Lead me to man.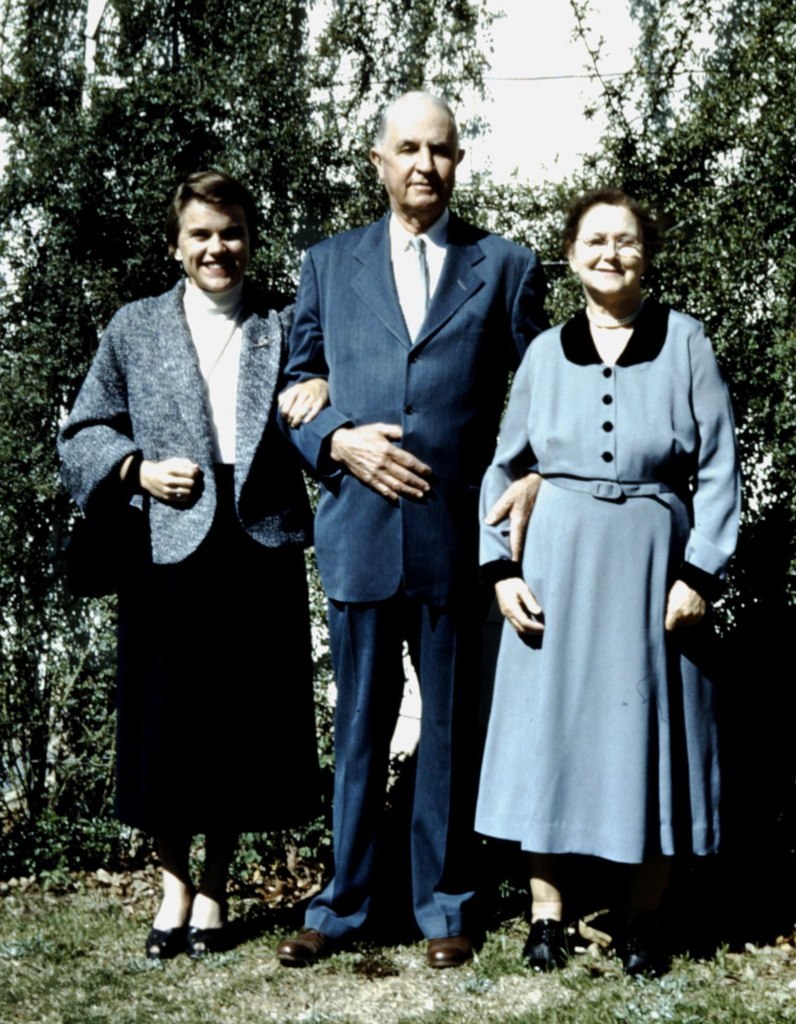
Lead to <box>248,83,575,973</box>.
